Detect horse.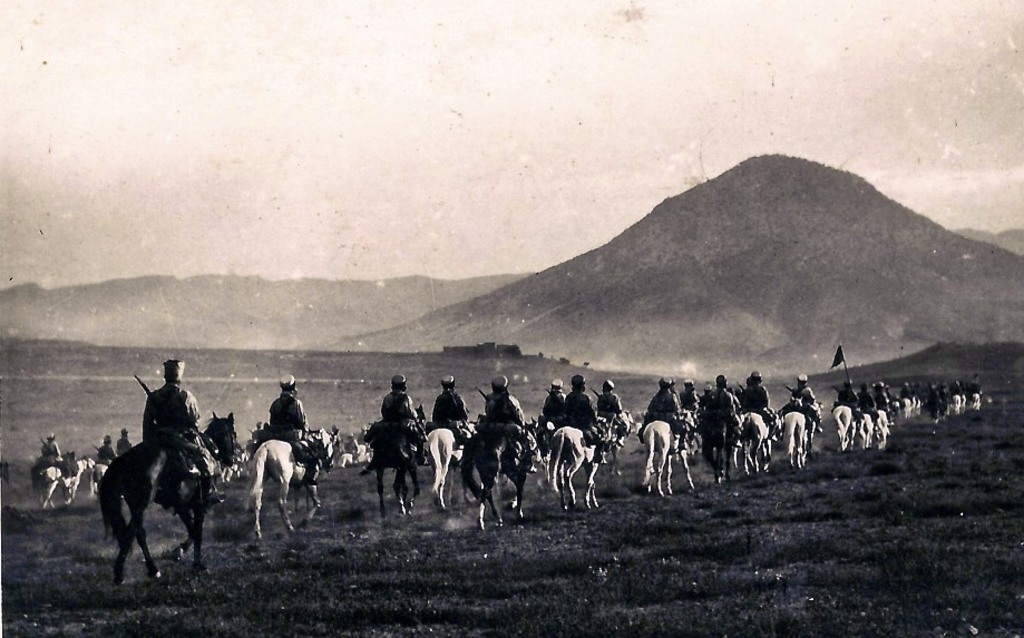
Detected at 637:406:694:498.
